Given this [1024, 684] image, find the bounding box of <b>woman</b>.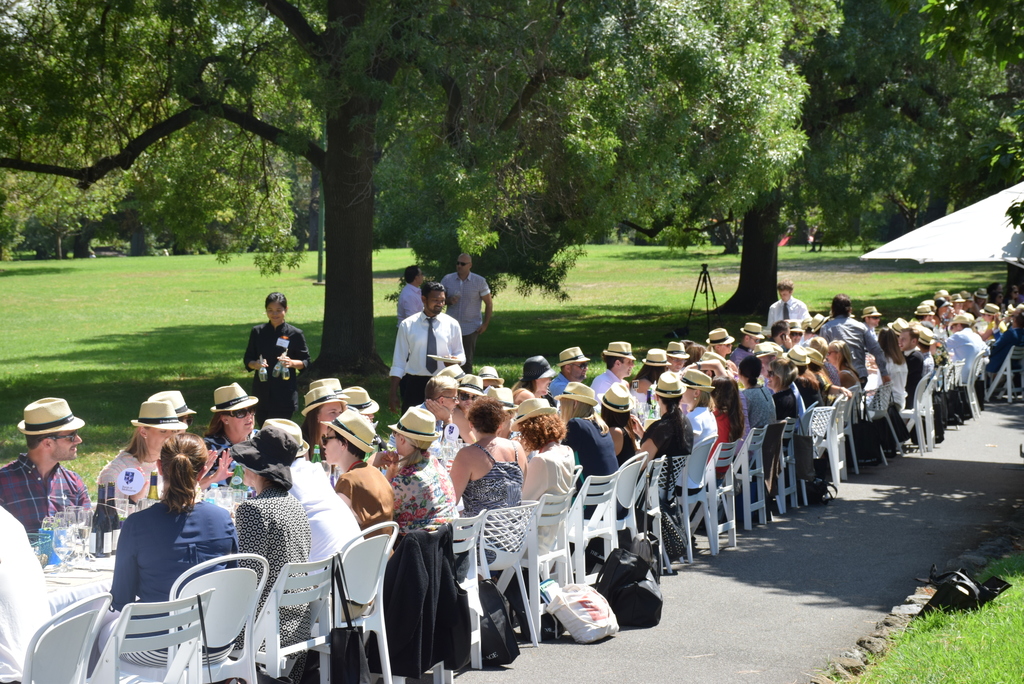
rect(737, 356, 777, 433).
